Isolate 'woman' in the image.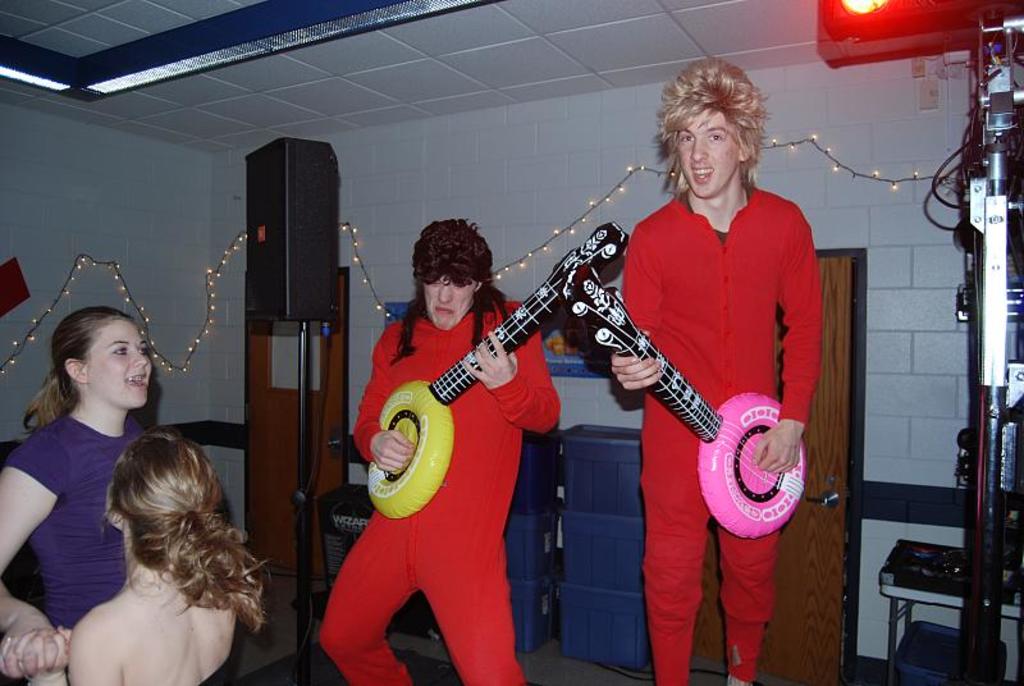
Isolated region: rect(0, 307, 155, 678).
